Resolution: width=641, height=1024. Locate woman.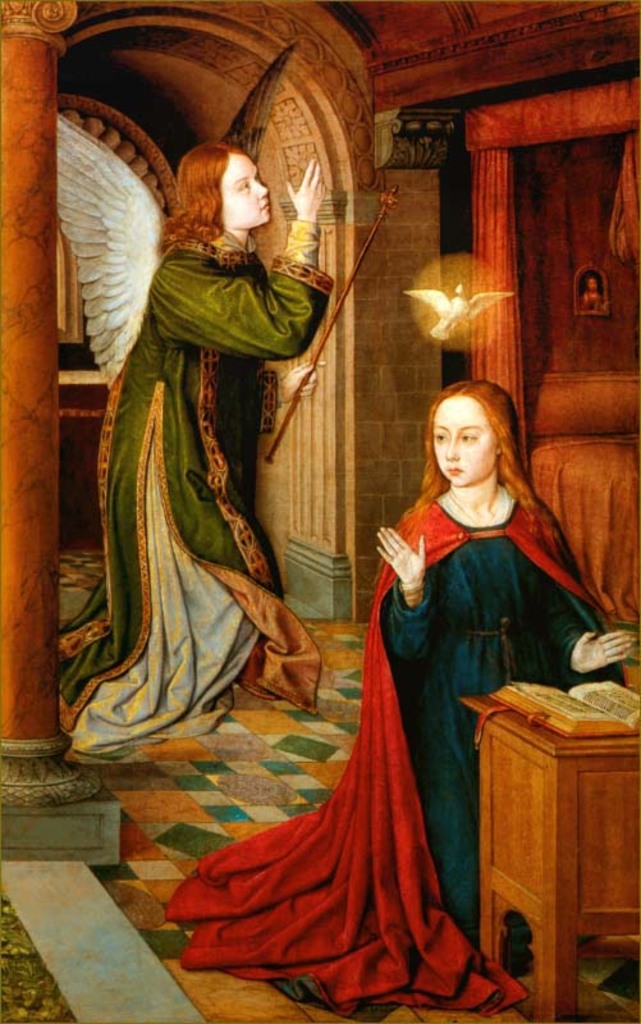
bbox(143, 376, 640, 1023).
